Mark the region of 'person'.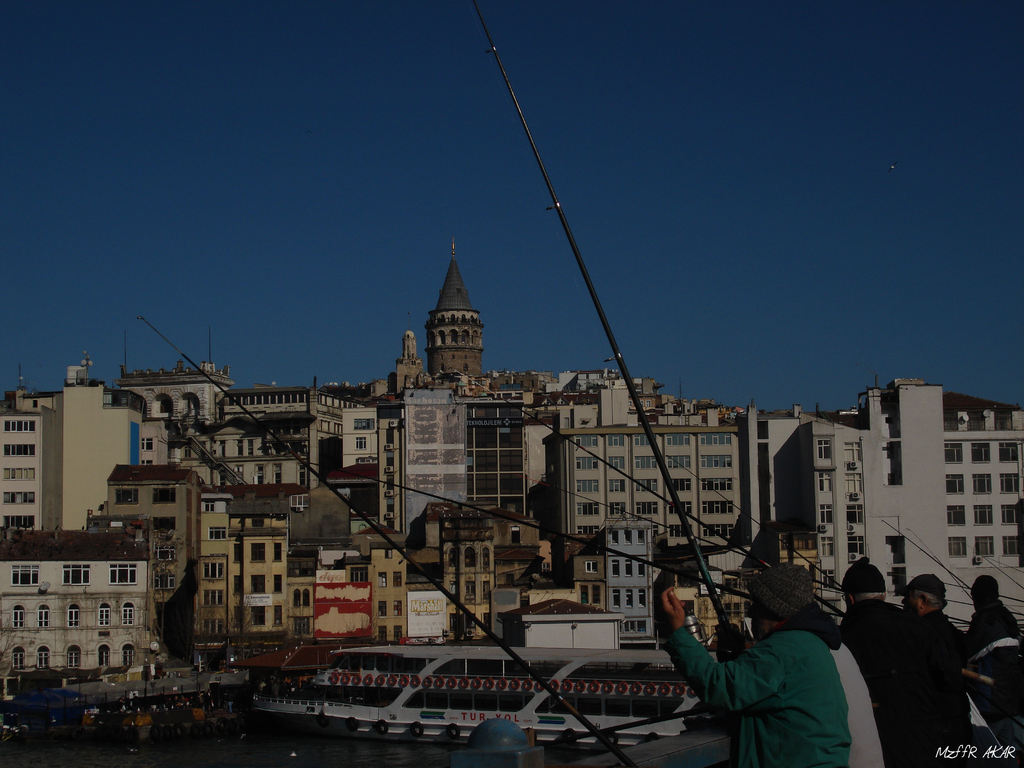
Region: {"left": 674, "top": 582, "right": 859, "bottom": 760}.
